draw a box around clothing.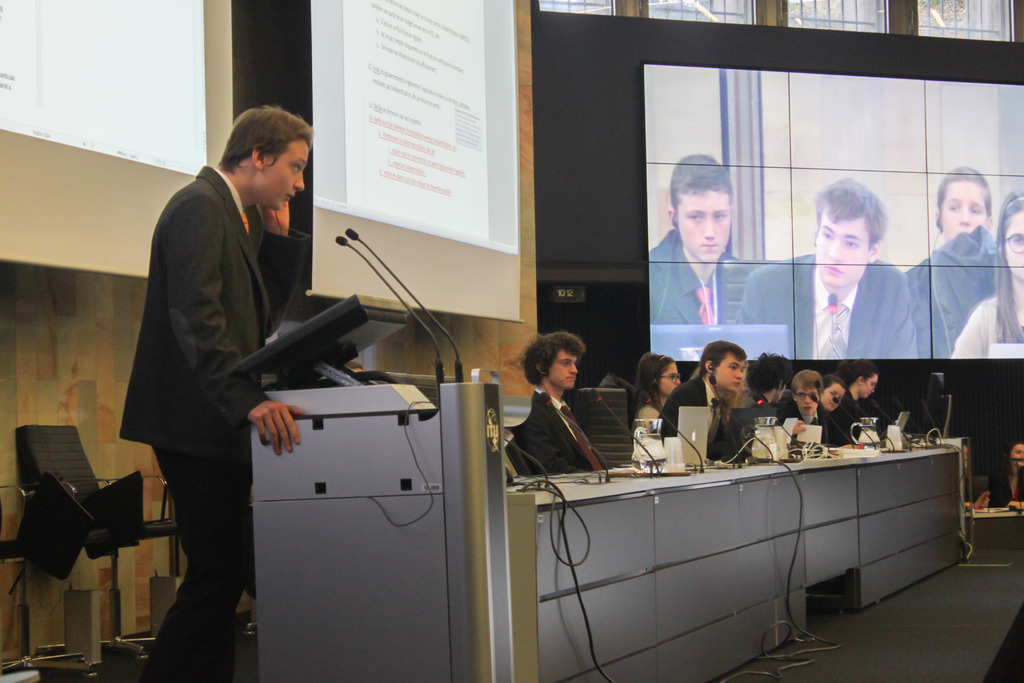
<box>838,390,899,435</box>.
